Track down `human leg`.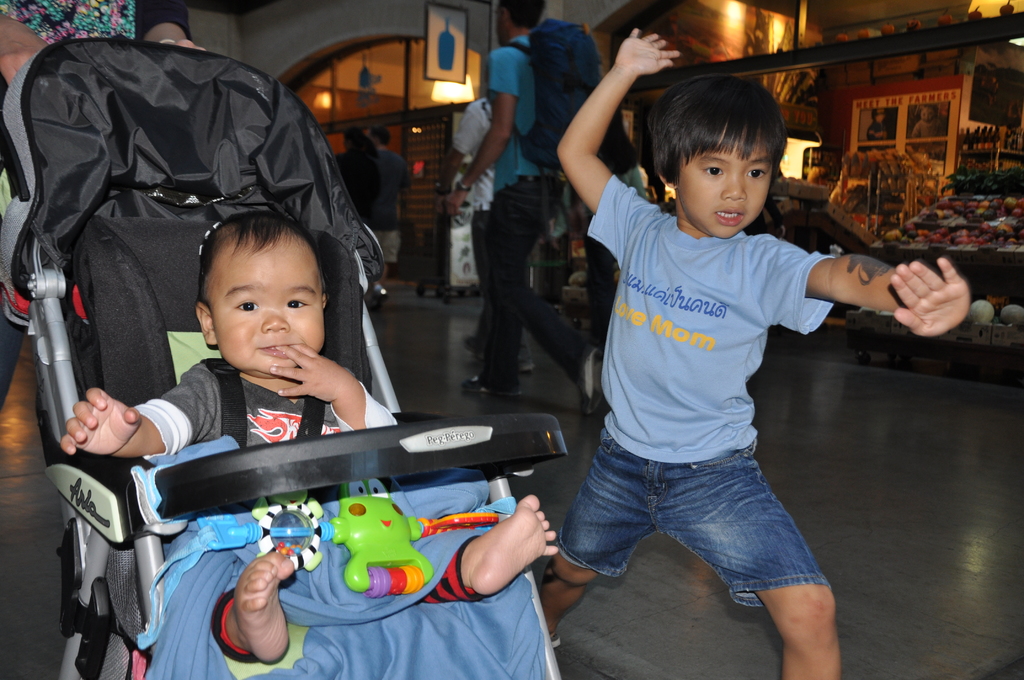
Tracked to <region>655, 442, 833, 679</region>.
